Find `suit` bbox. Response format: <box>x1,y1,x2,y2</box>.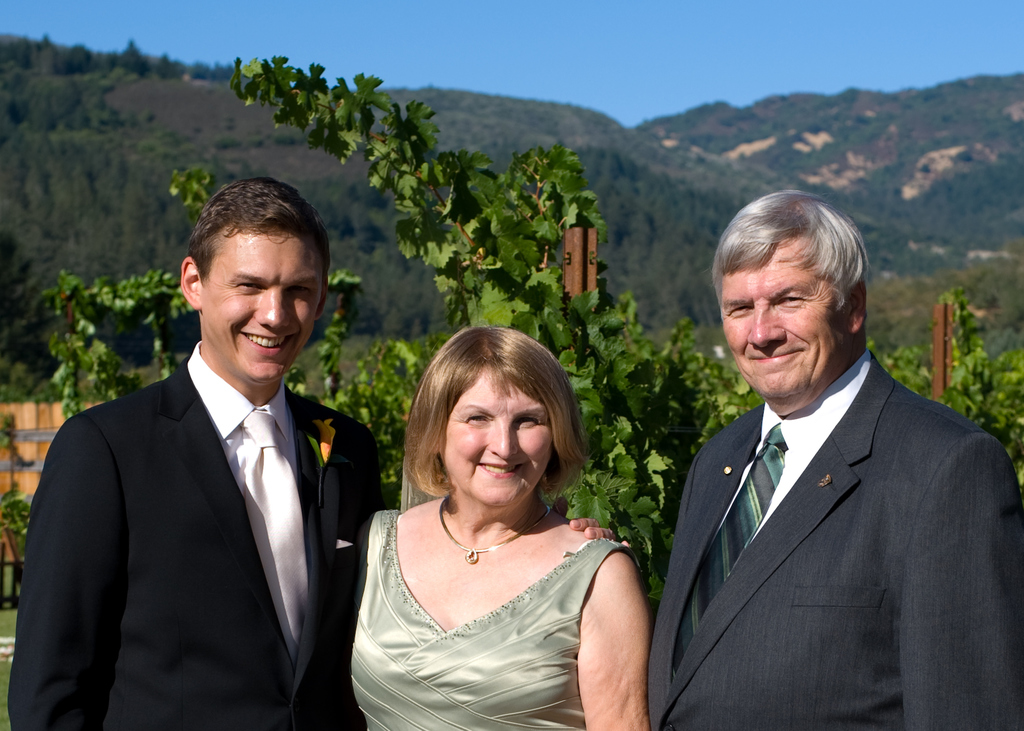
<box>31,239,381,727</box>.
